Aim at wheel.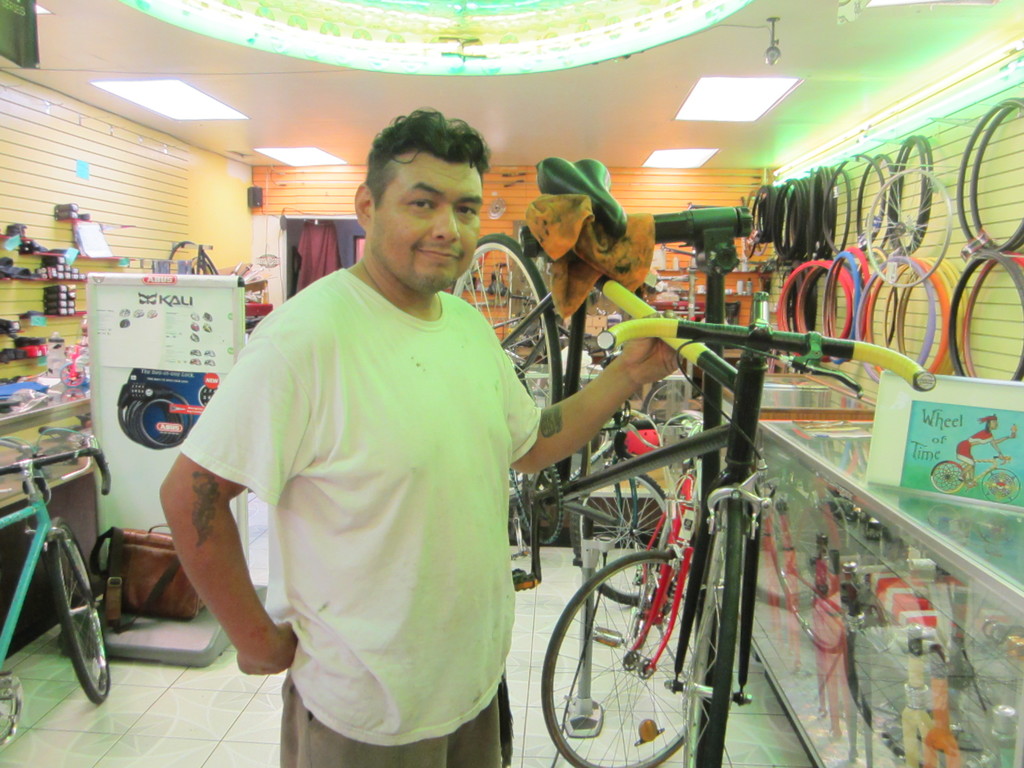
Aimed at (x1=570, y1=471, x2=676, y2=607).
